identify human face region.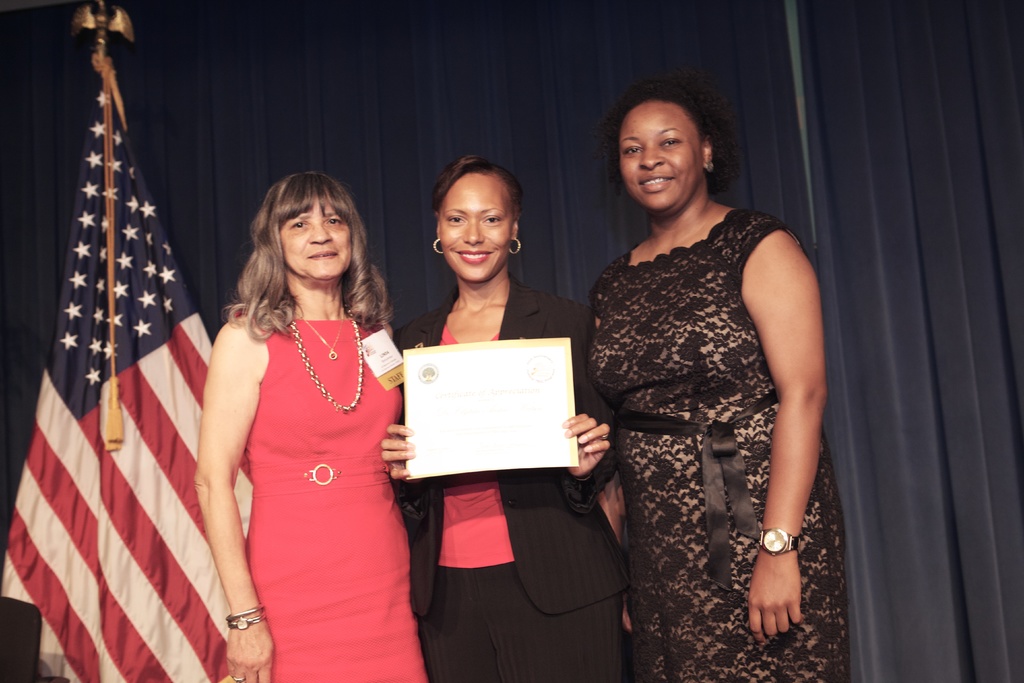
Region: [left=616, top=104, right=700, bottom=215].
